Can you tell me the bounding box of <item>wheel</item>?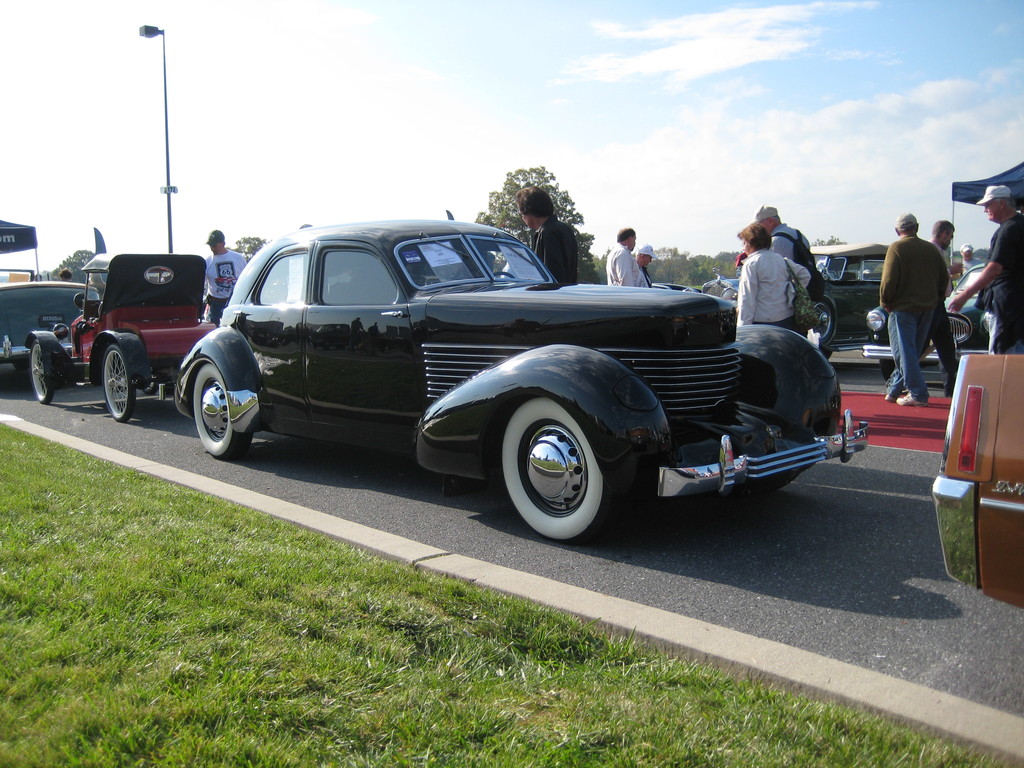
bbox=(193, 367, 253, 463).
